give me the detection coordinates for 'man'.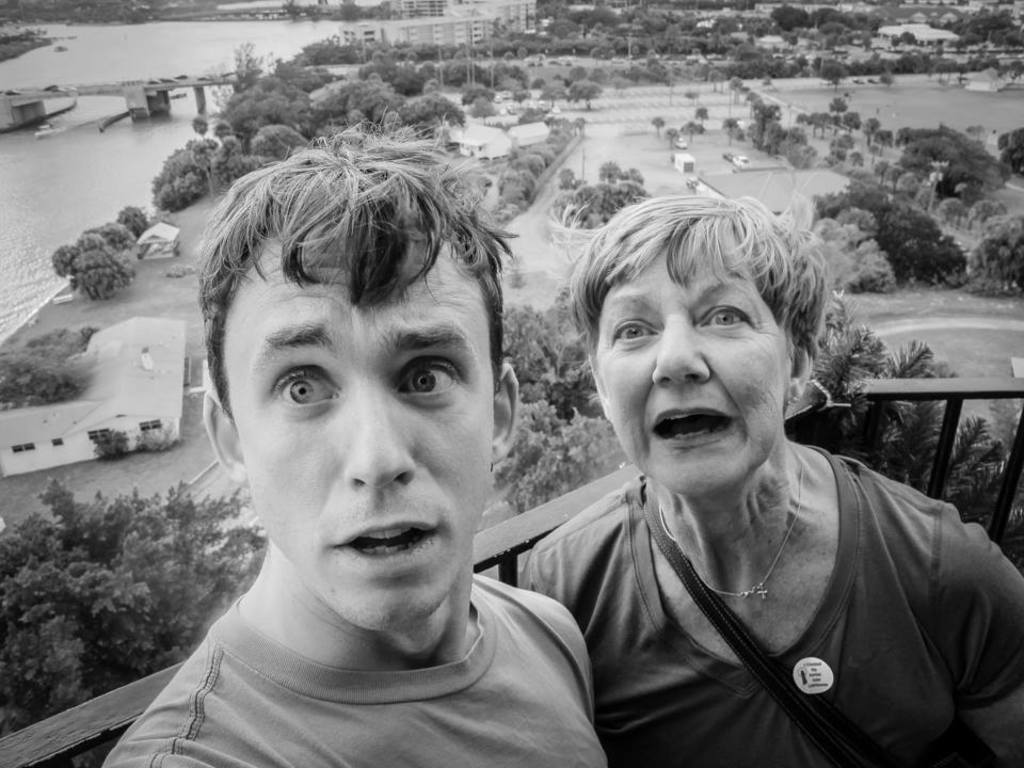
[60, 115, 587, 767].
